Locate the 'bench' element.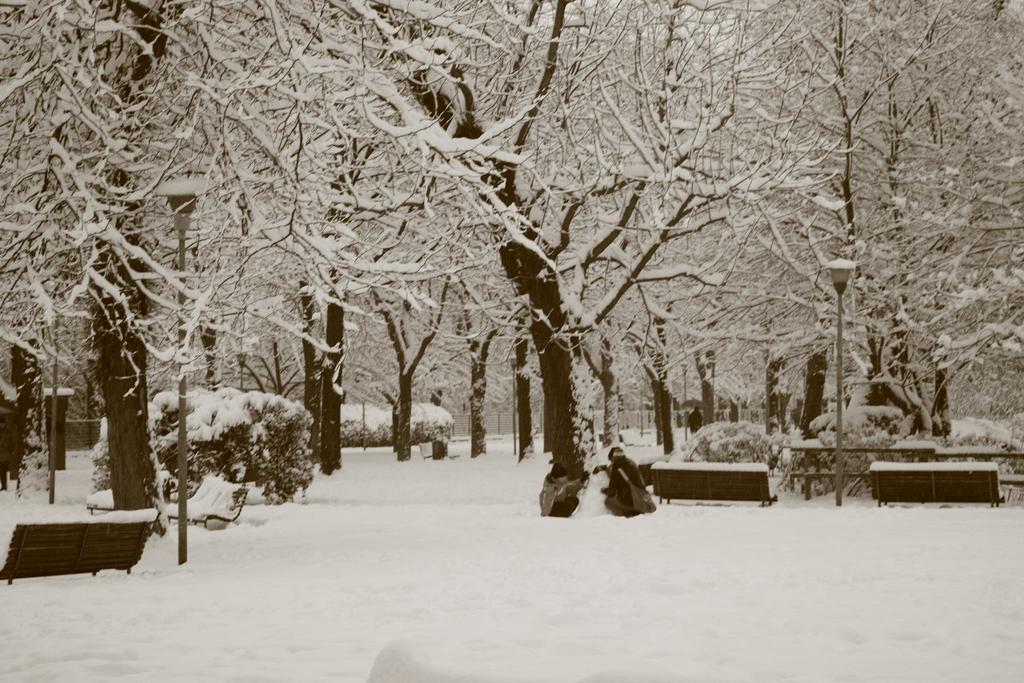
Element bbox: (x1=794, y1=441, x2=945, y2=498).
